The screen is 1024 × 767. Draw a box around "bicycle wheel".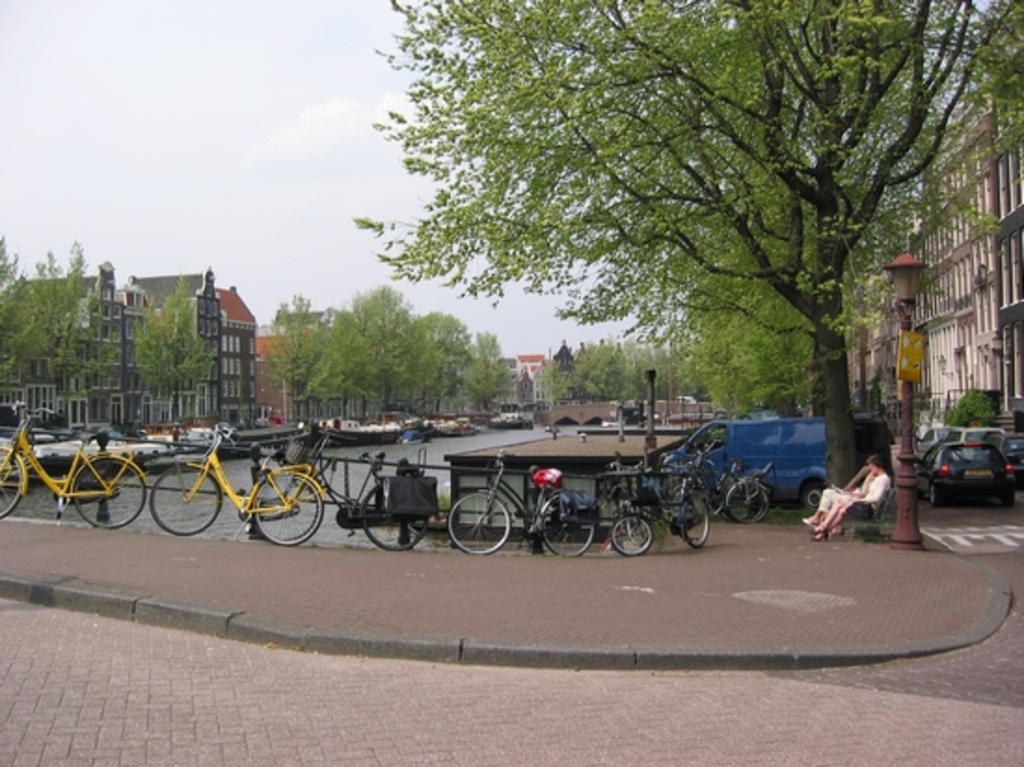
[248,471,330,545].
